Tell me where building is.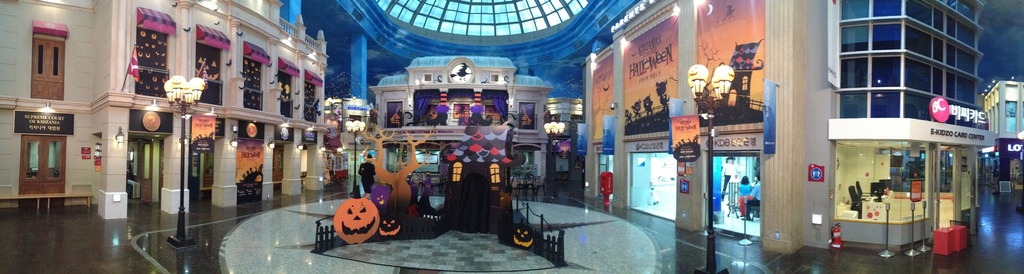
building is at Rect(824, 0, 983, 258).
